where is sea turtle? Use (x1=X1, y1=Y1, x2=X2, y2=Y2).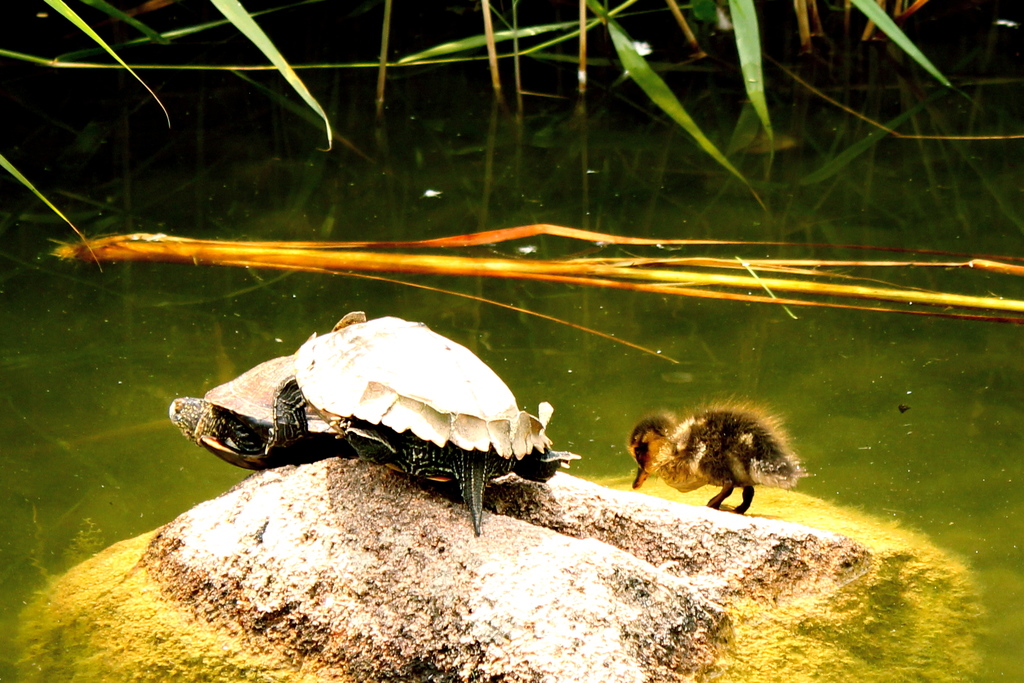
(x1=290, y1=308, x2=580, y2=541).
